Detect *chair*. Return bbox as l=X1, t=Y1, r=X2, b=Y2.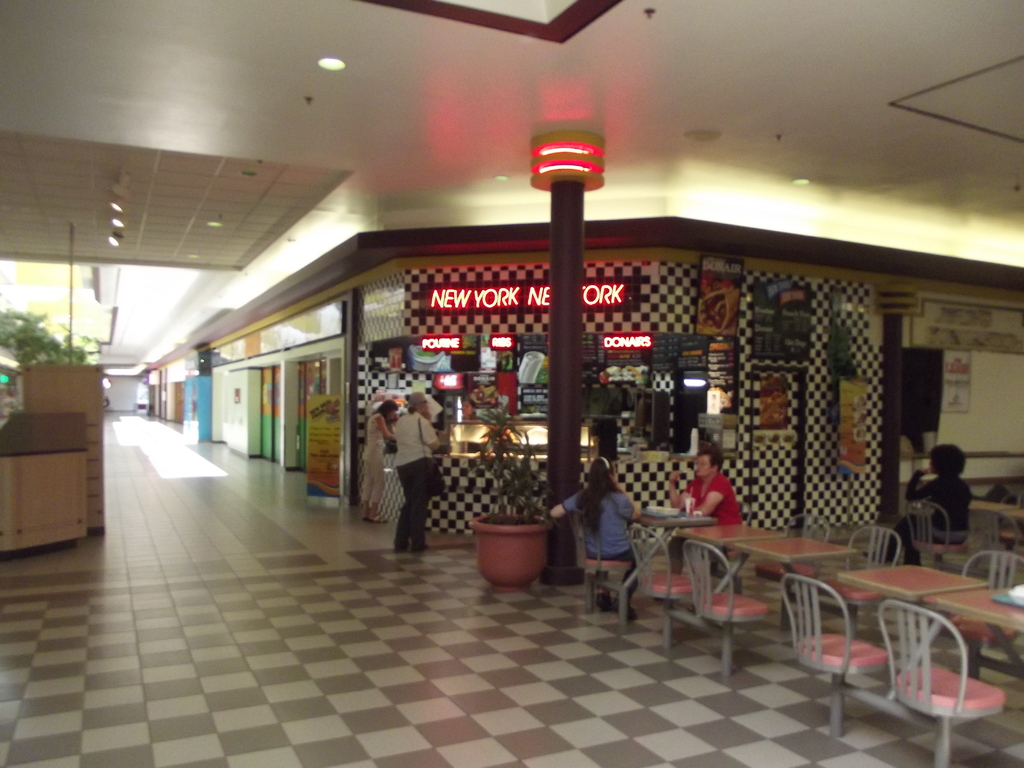
l=970, t=511, r=1019, b=549.
